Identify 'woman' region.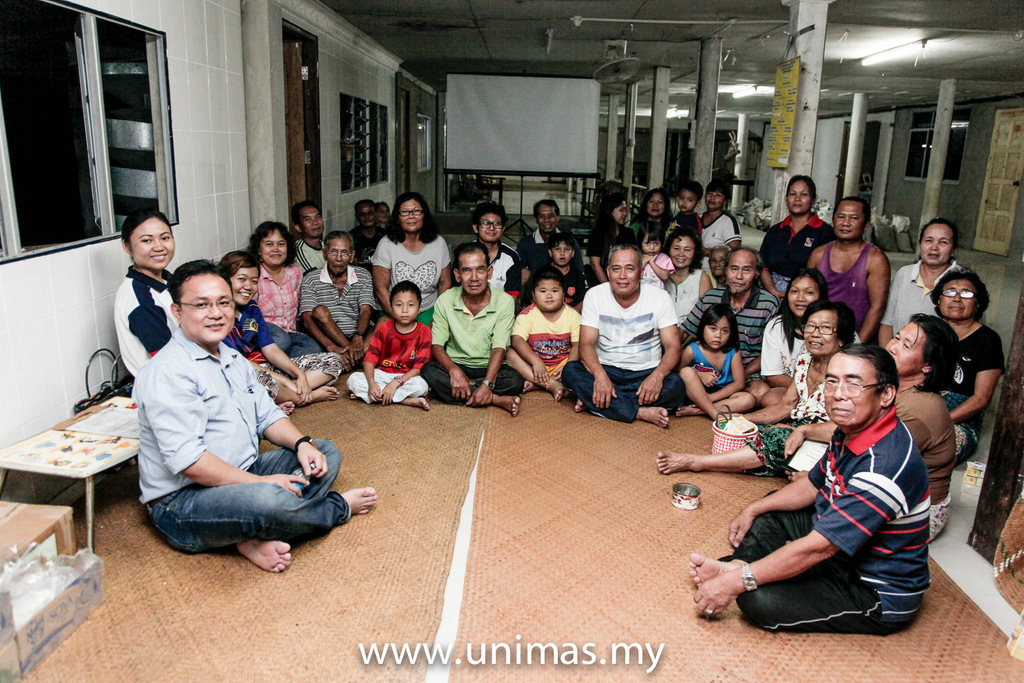
Region: 754, 267, 871, 407.
